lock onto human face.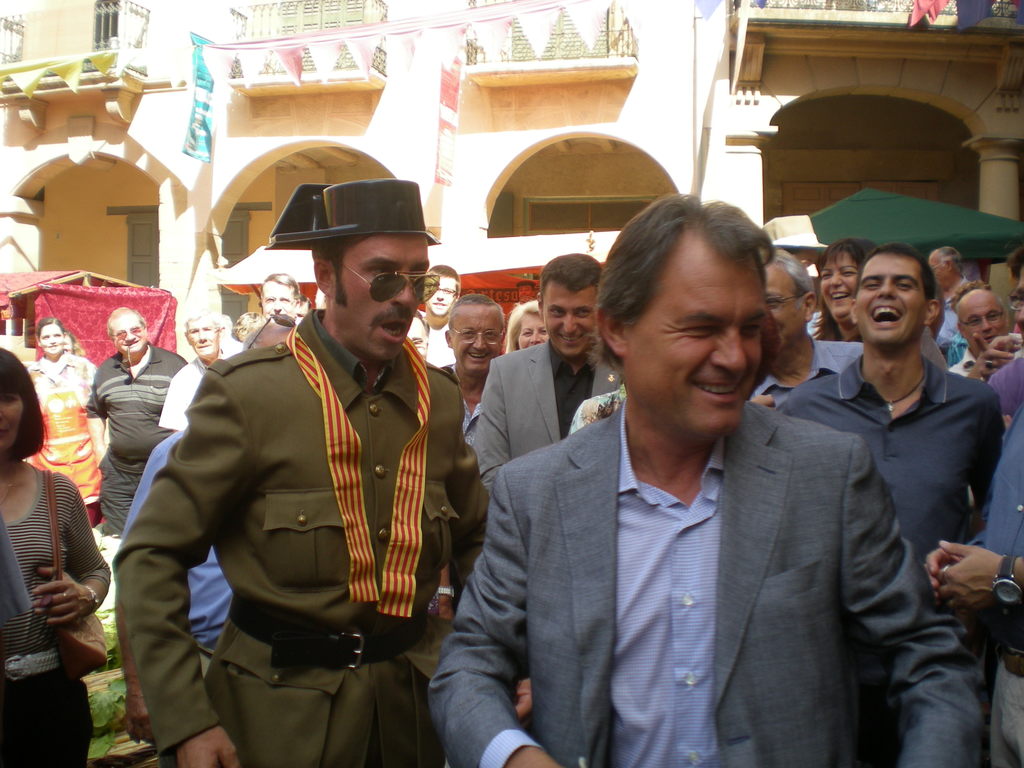
Locked: select_region(518, 307, 550, 348).
